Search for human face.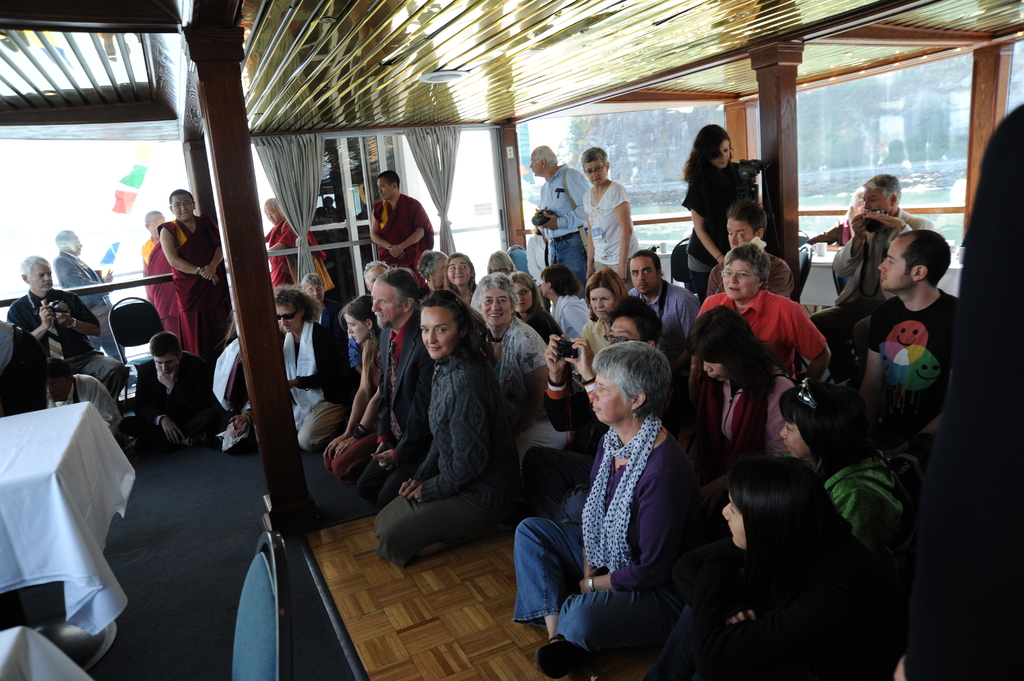
Found at (265, 209, 283, 225).
